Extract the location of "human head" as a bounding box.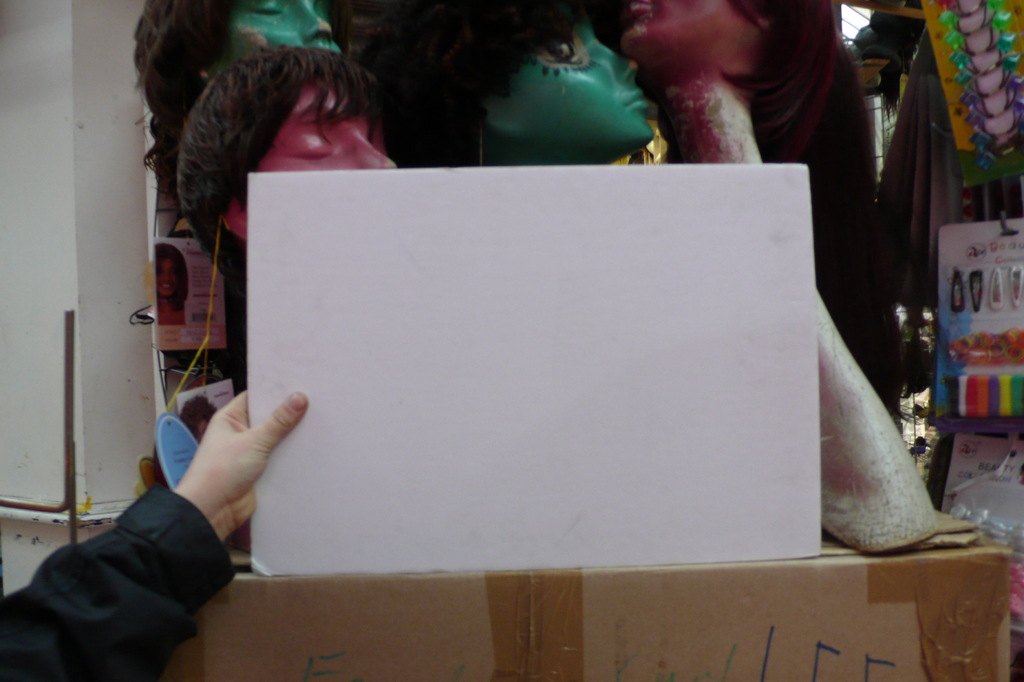
x1=130 y1=0 x2=341 y2=171.
